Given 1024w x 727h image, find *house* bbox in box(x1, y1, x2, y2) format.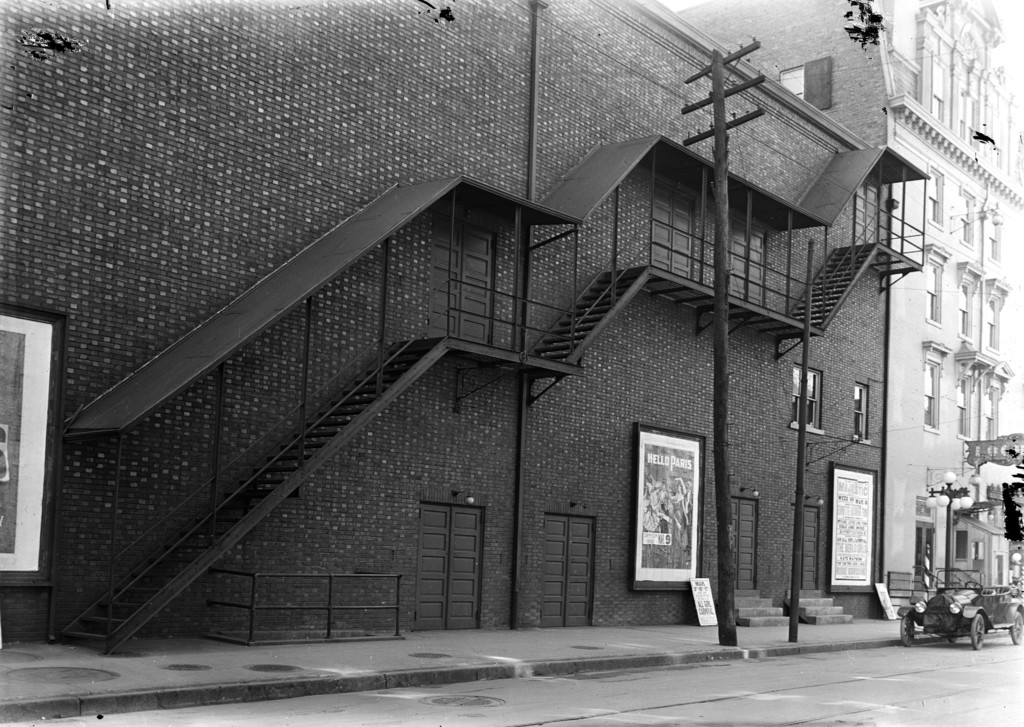
box(876, 0, 1023, 614).
